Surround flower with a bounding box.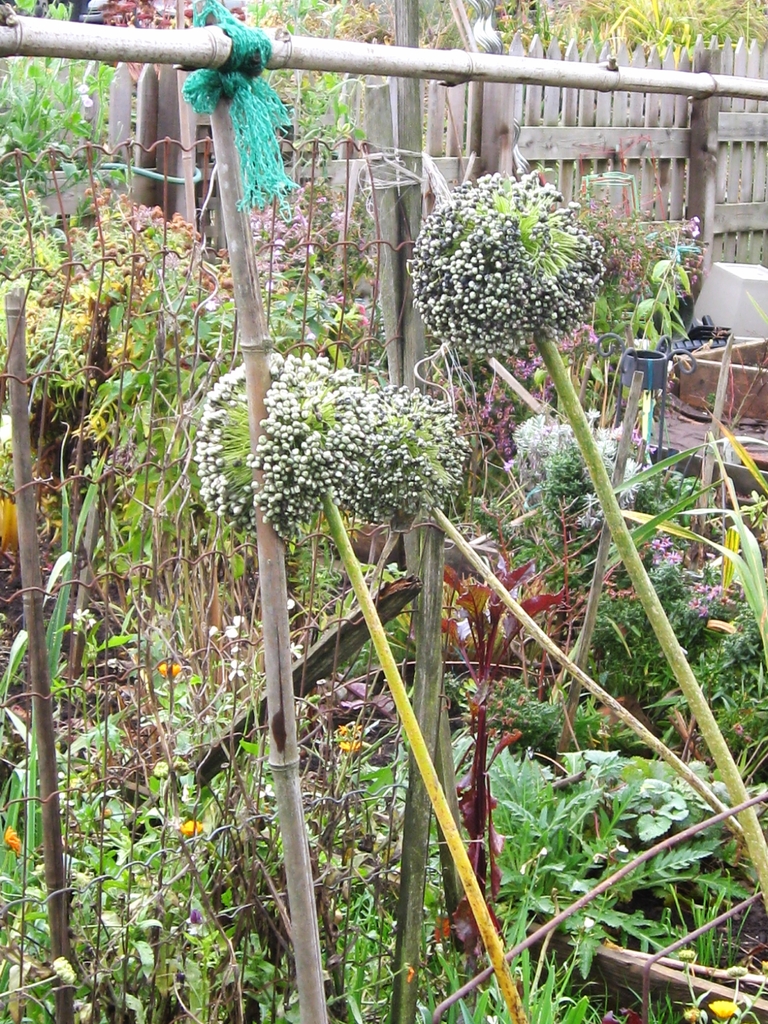
452/620/476/645.
